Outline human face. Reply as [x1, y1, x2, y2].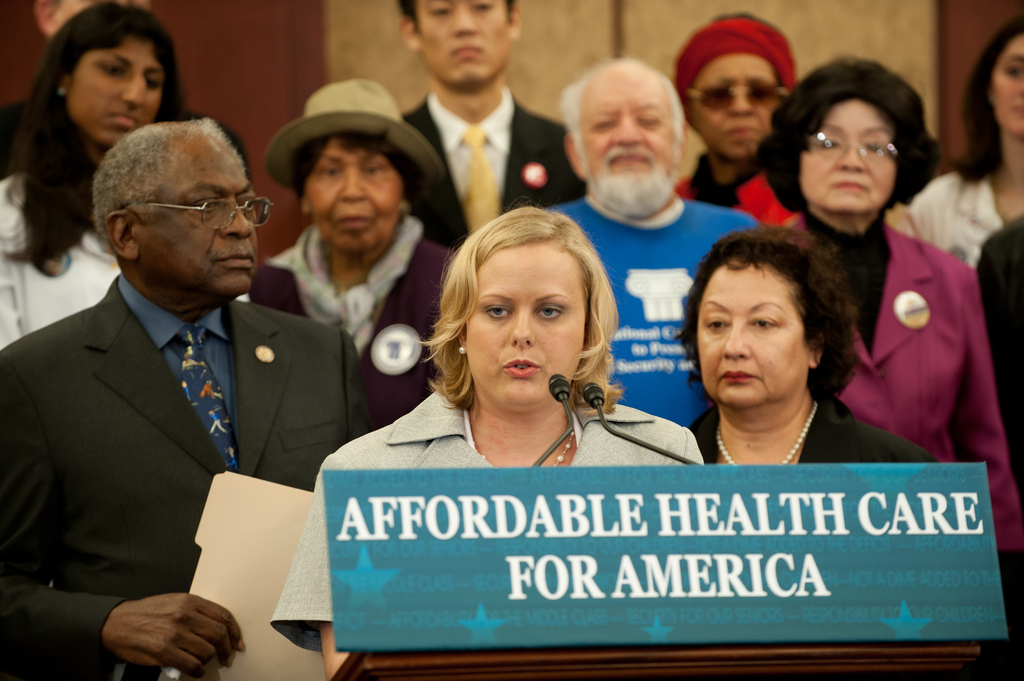
[141, 141, 257, 297].
